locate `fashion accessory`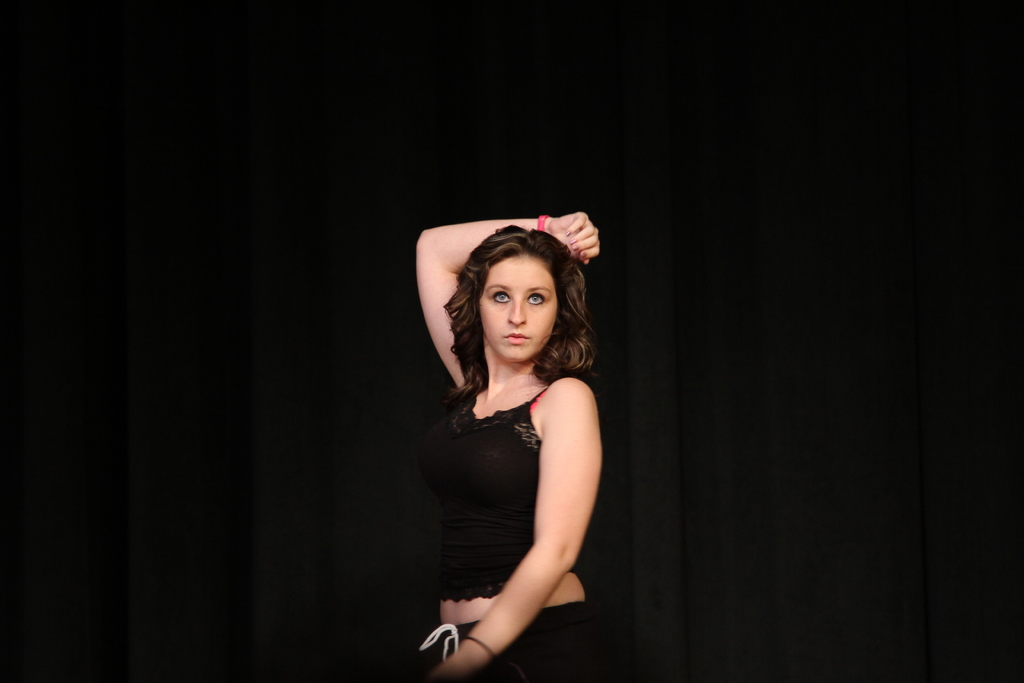
bbox(539, 215, 547, 231)
